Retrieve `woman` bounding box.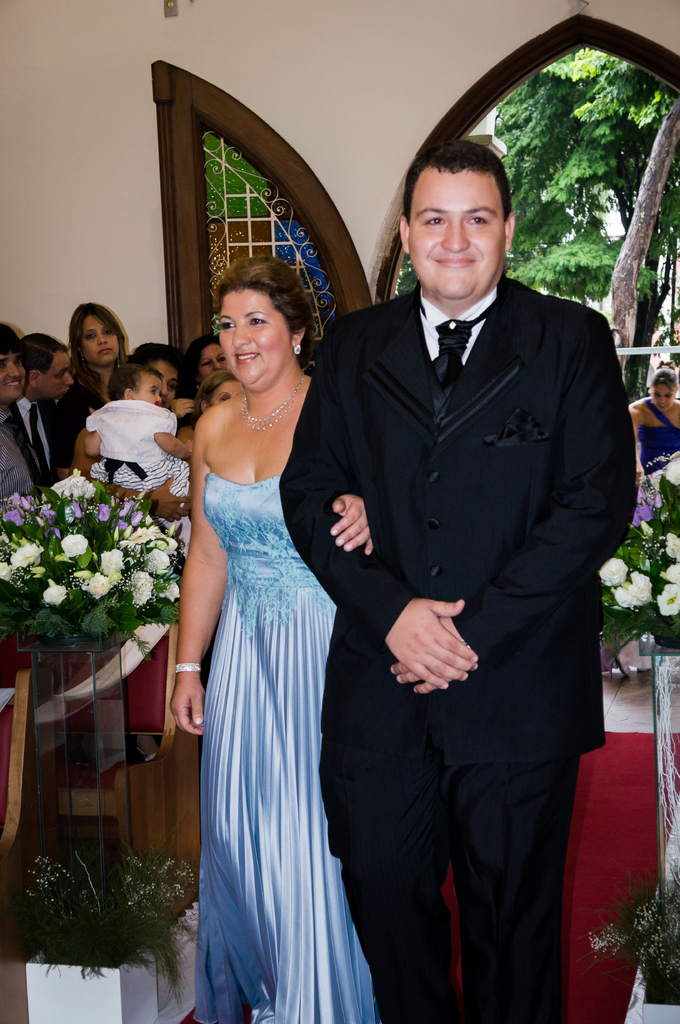
Bounding box: box=[189, 371, 244, 411].
